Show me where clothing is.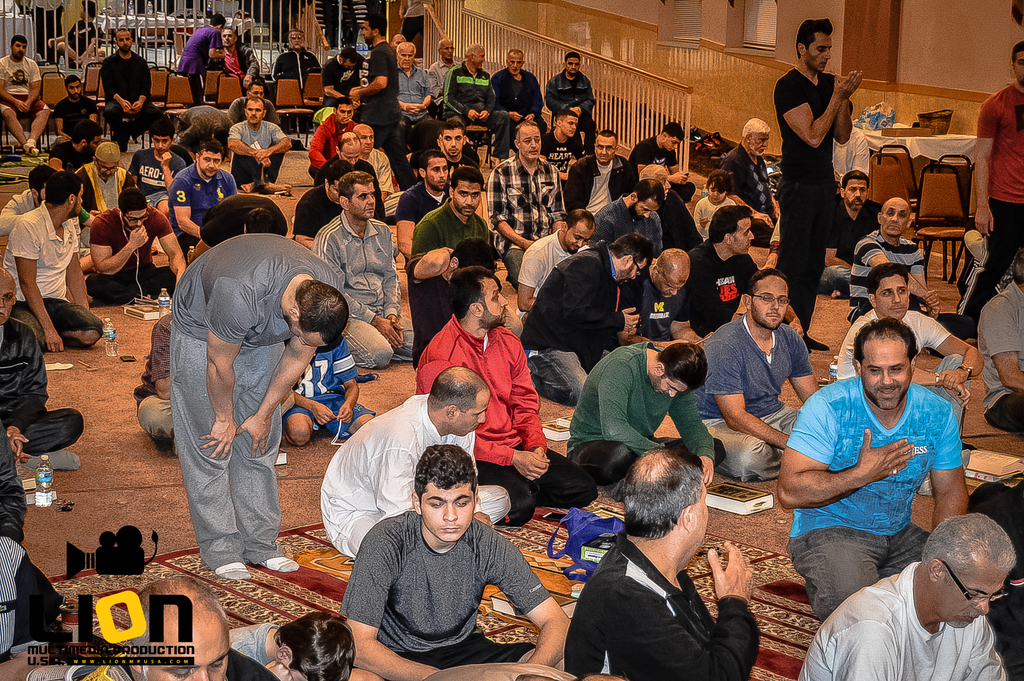
clothing is at crop(292, 180, 347, 242).
